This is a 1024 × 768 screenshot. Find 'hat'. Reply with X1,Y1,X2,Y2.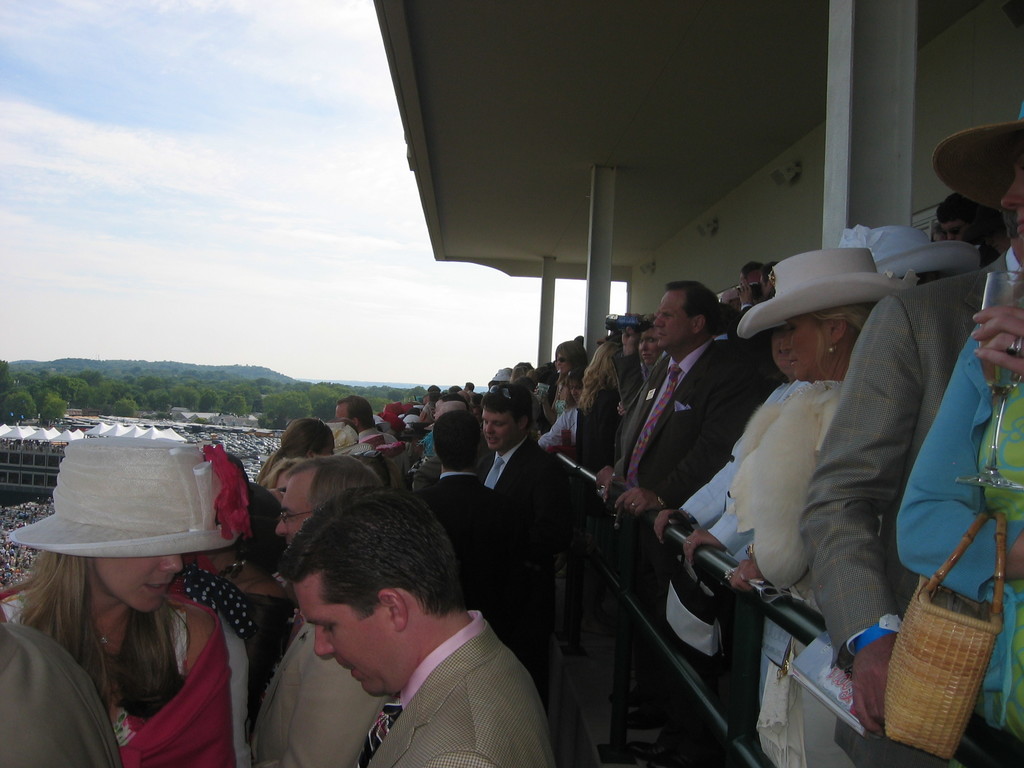
840,225,979,287.
